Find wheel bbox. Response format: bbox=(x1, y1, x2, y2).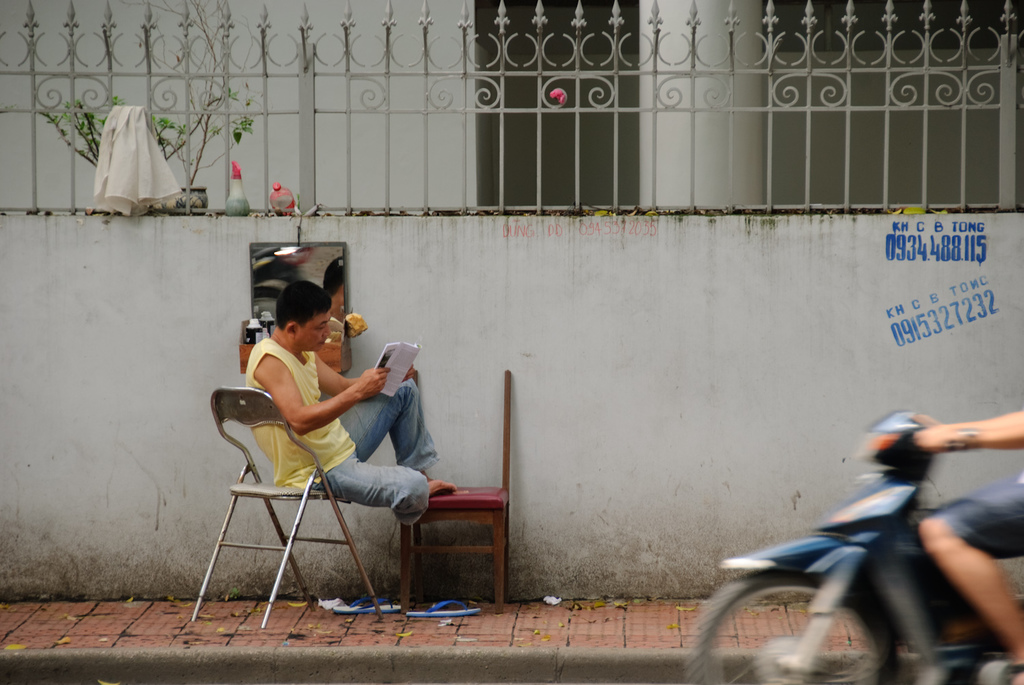
bbox=(685, 562, 893, 684).
